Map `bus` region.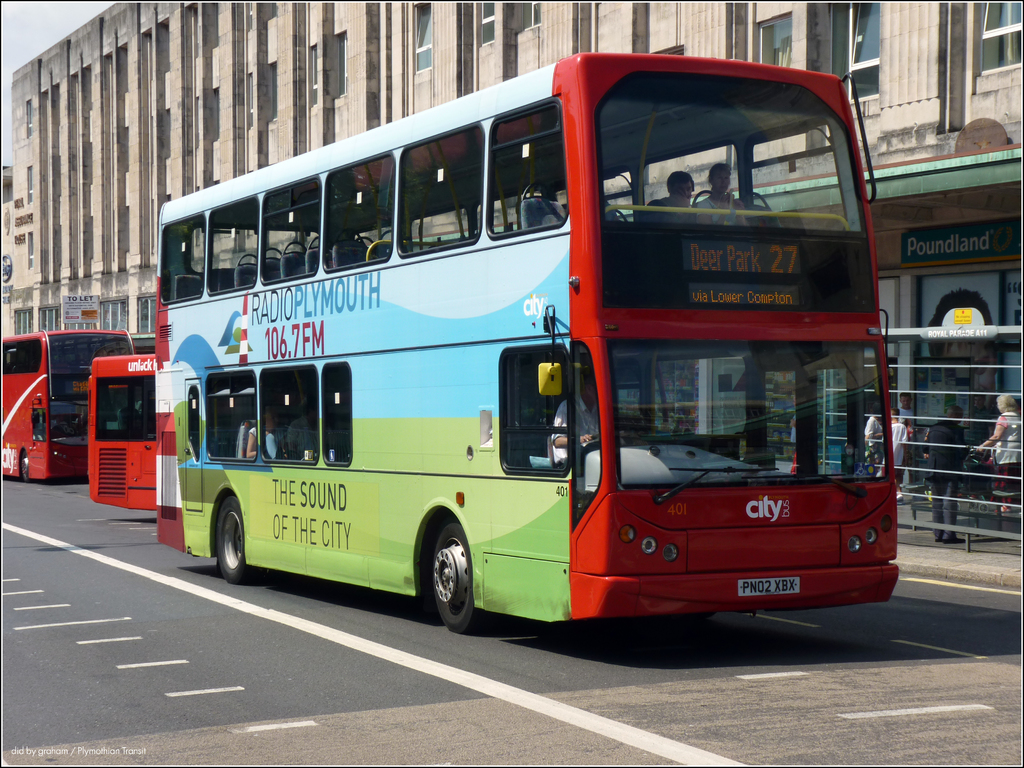
Mapped to l=84, t=351, r=154, b=512.
